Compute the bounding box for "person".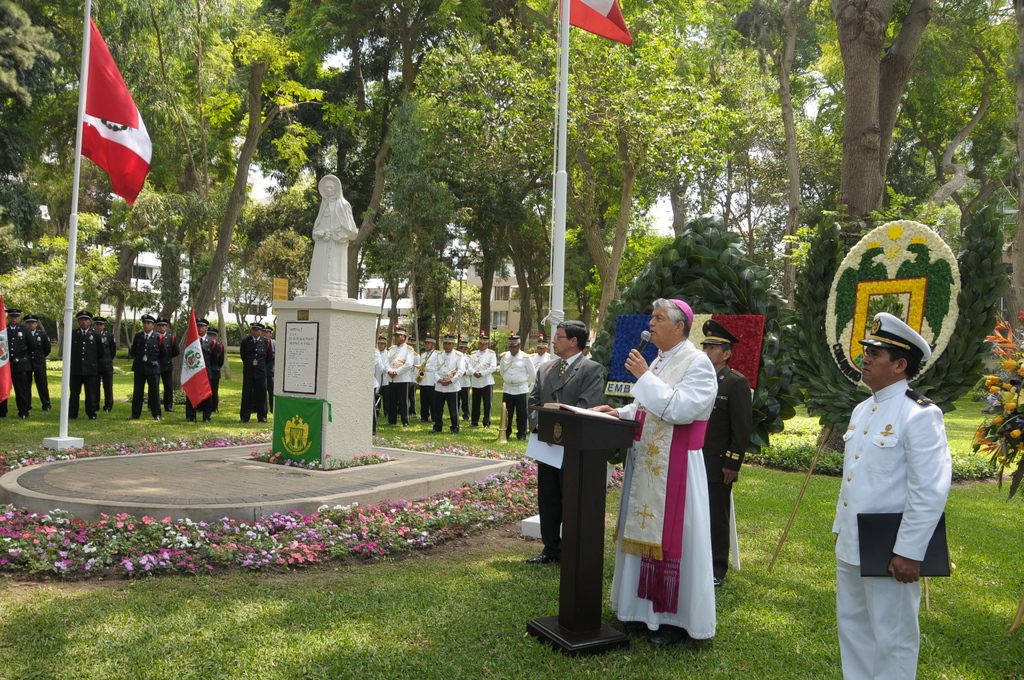
rect(0, 308, 31, 417).
